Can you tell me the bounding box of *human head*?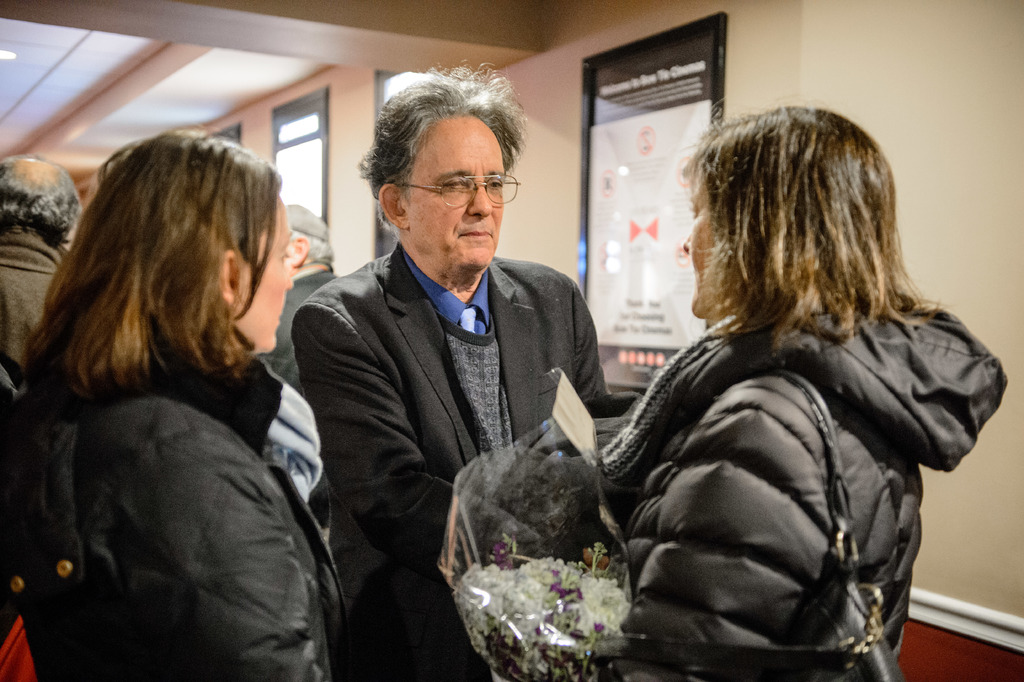
select_region(37, 127, 292, 369).
